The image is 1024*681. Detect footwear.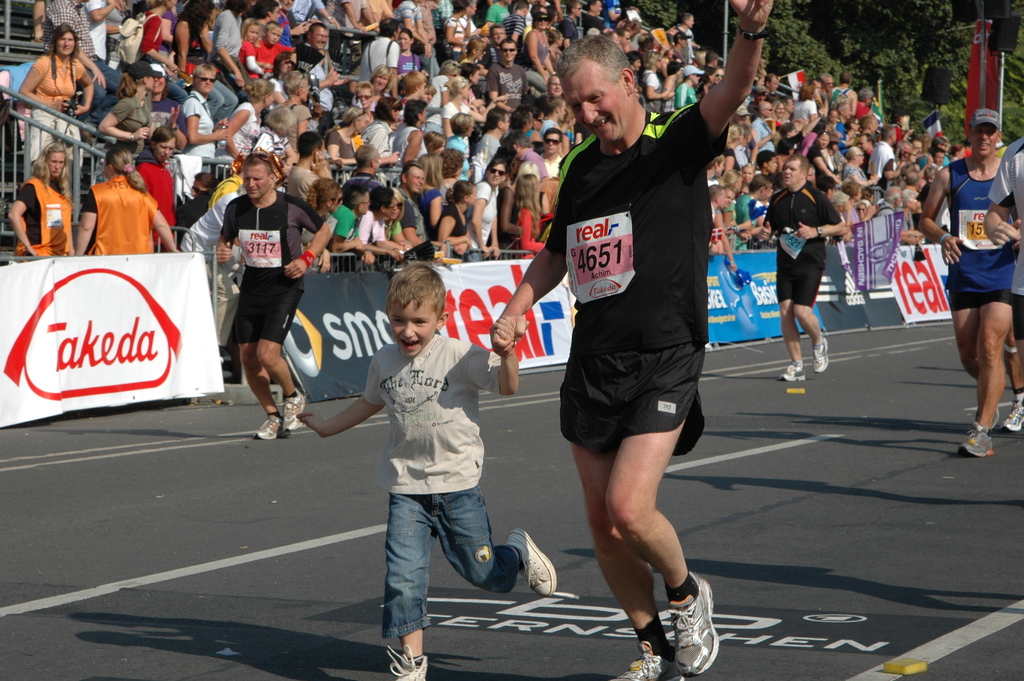
Detection: box=[809, 335, 830, 370].
